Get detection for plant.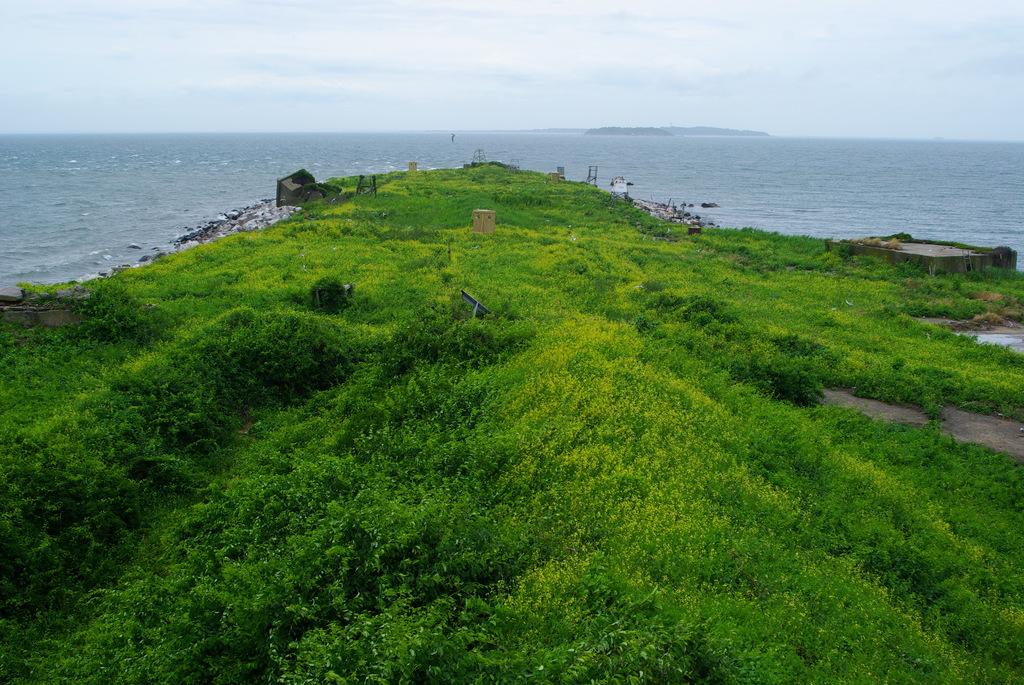
Detection: bbox=(307, 271, 346, 303).
